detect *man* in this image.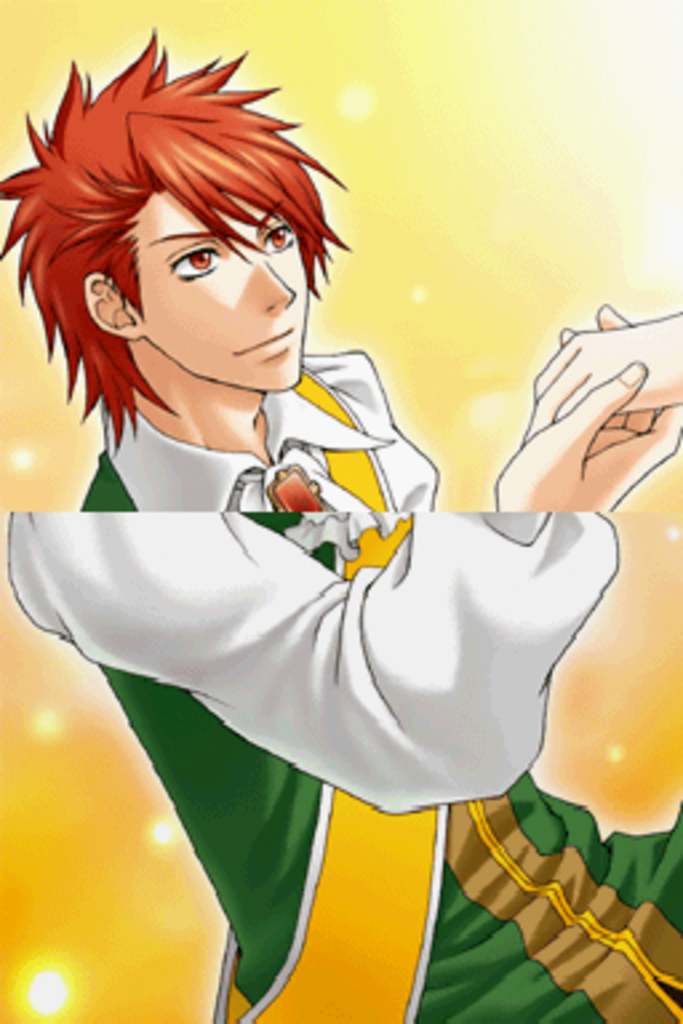
Detection: 51,77,635,976.
